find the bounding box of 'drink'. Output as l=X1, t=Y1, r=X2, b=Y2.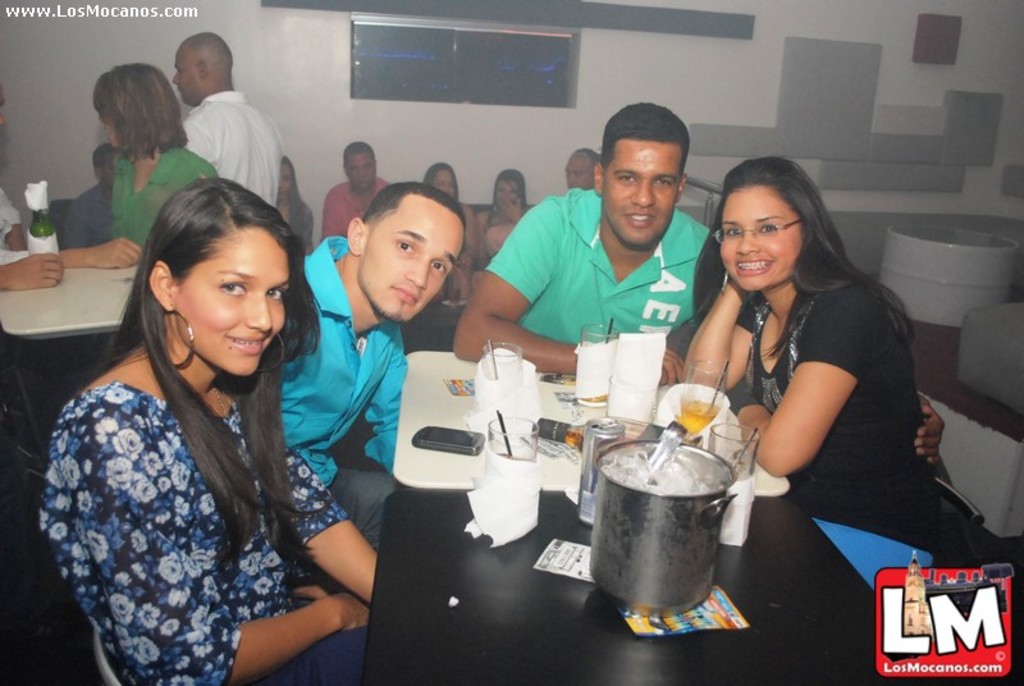
l=27, t=209, r=60, b=260.
